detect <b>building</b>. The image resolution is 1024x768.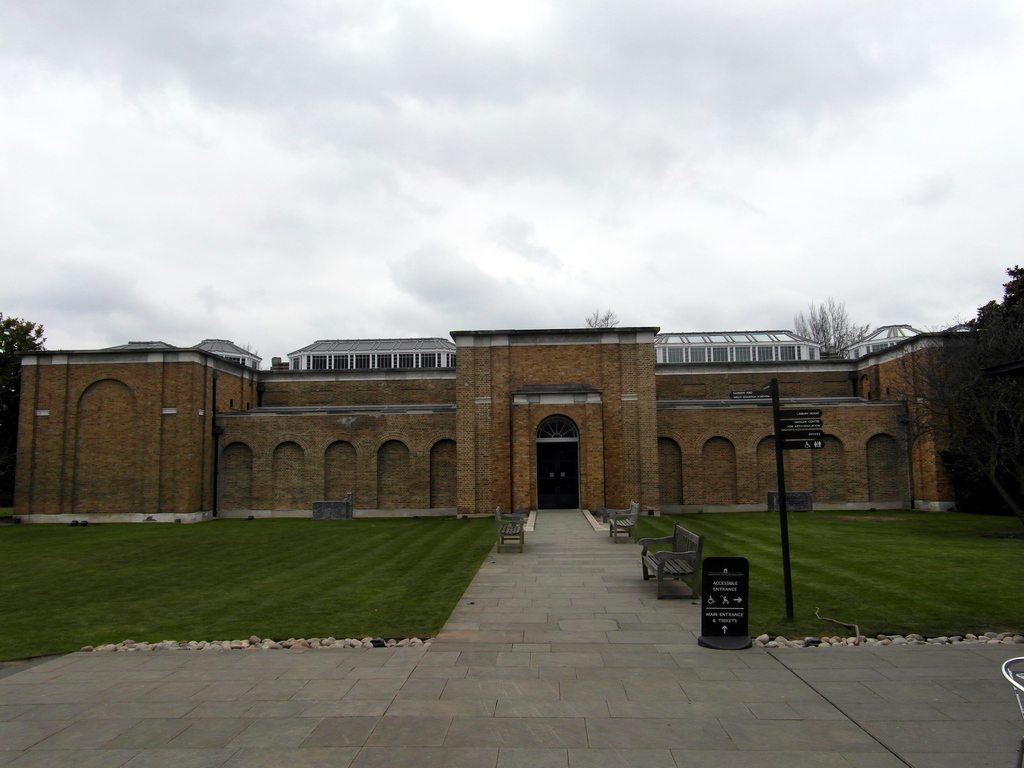
region(24, 323, 954, 522).
